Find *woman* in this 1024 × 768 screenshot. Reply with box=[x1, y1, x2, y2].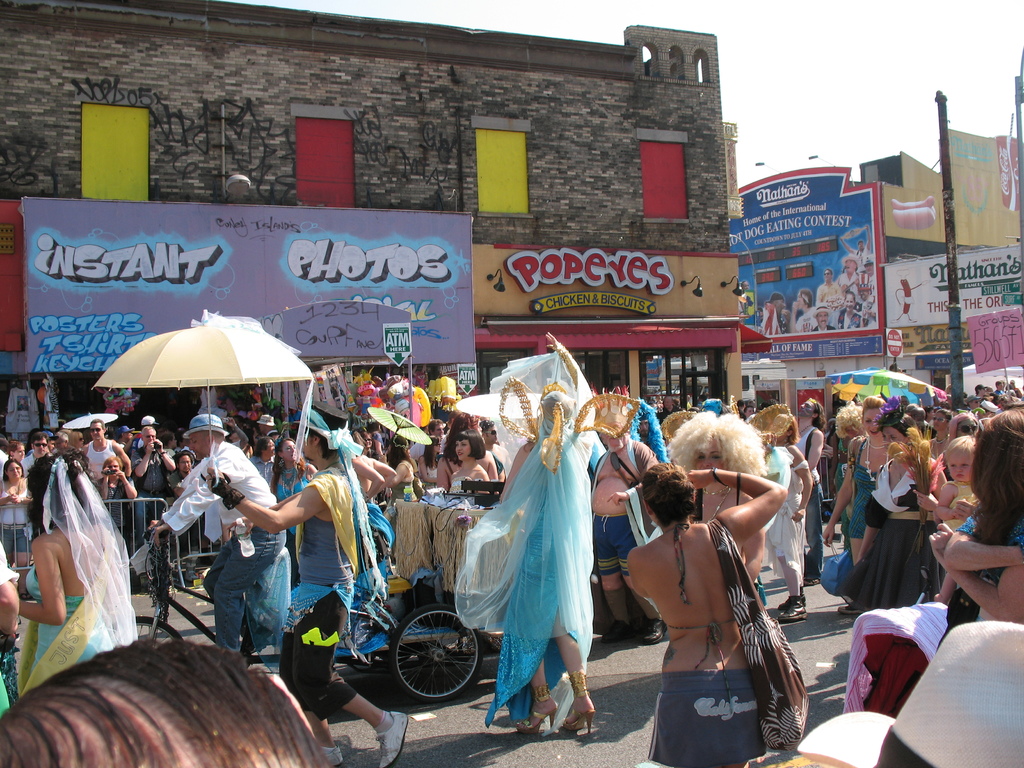
box=[625, 455, 787, 767].
